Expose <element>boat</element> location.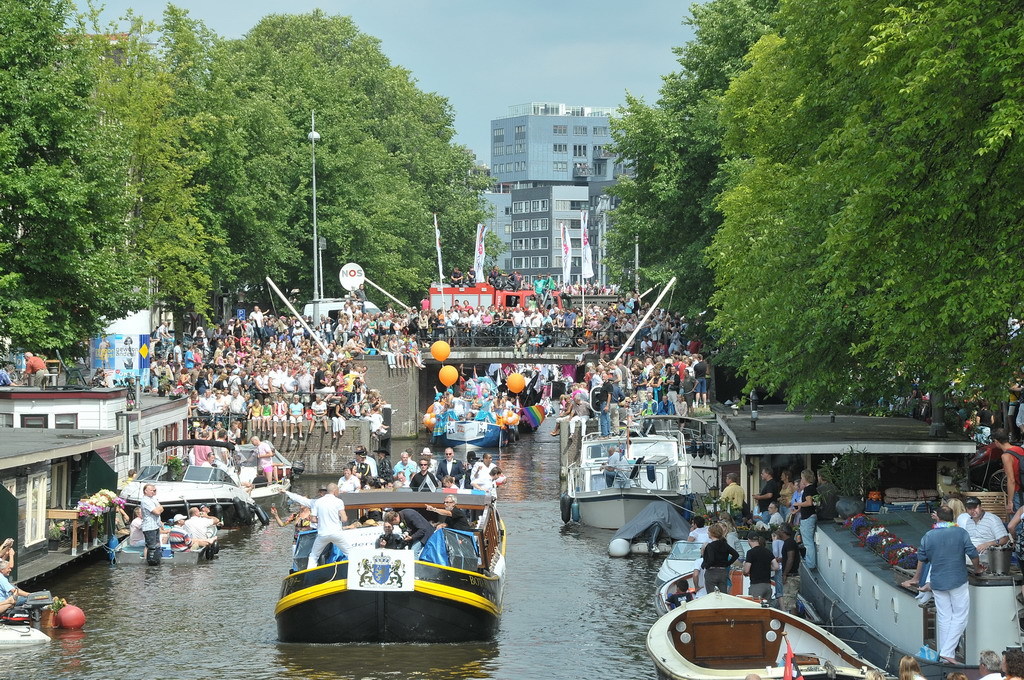
Exposed at 107,518,220,571.
